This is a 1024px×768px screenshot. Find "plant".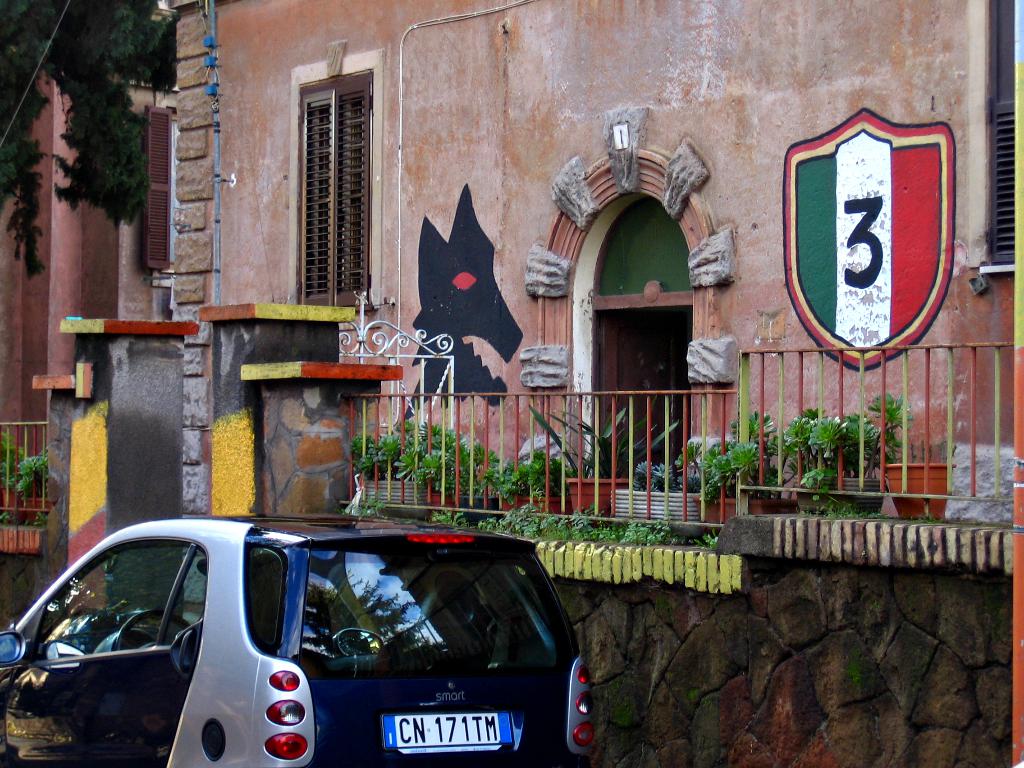
Bounding box: x1=694 y1=534 x2=726 y2=553.
